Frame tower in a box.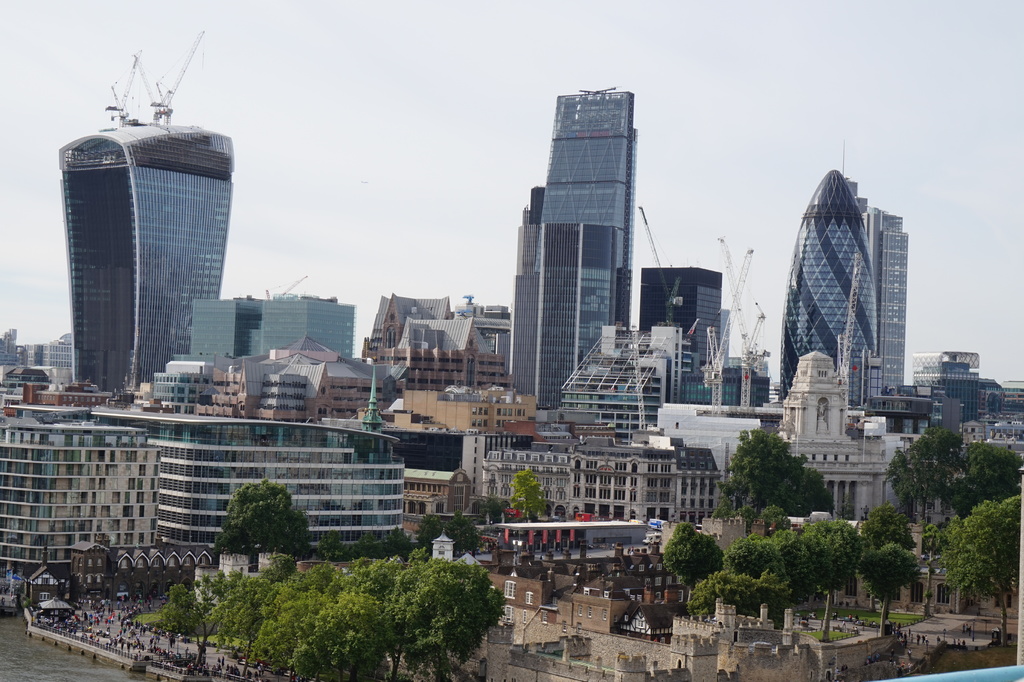
38:54:250:424.
